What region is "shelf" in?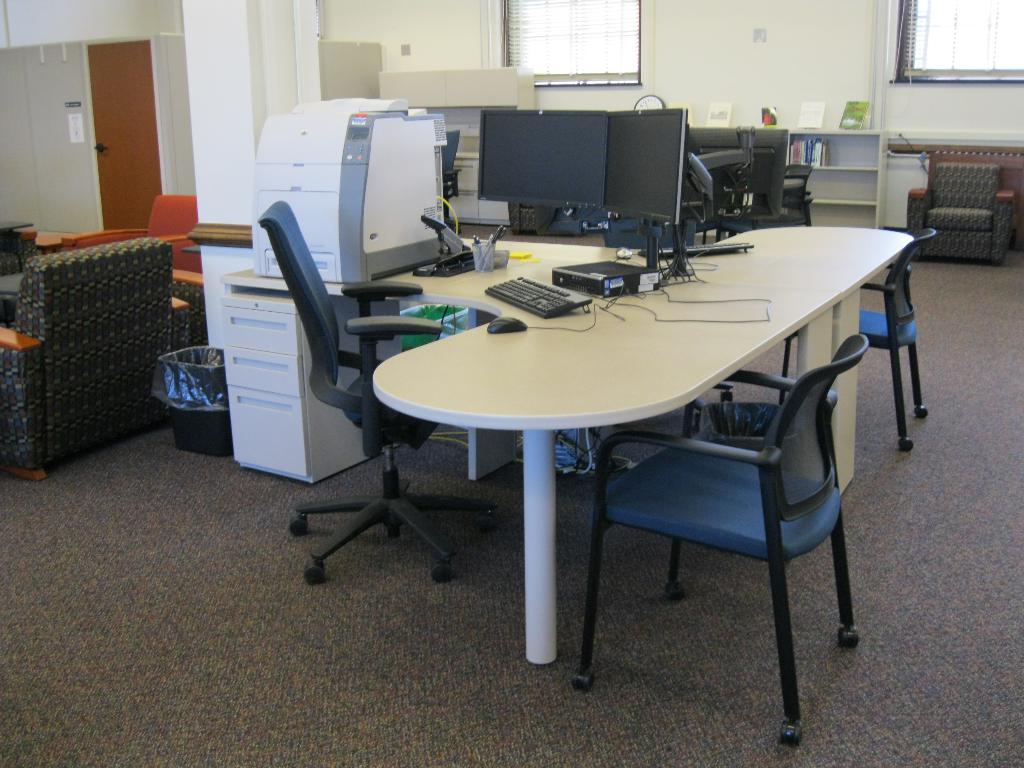
<box>419,104,521,194</box>.
